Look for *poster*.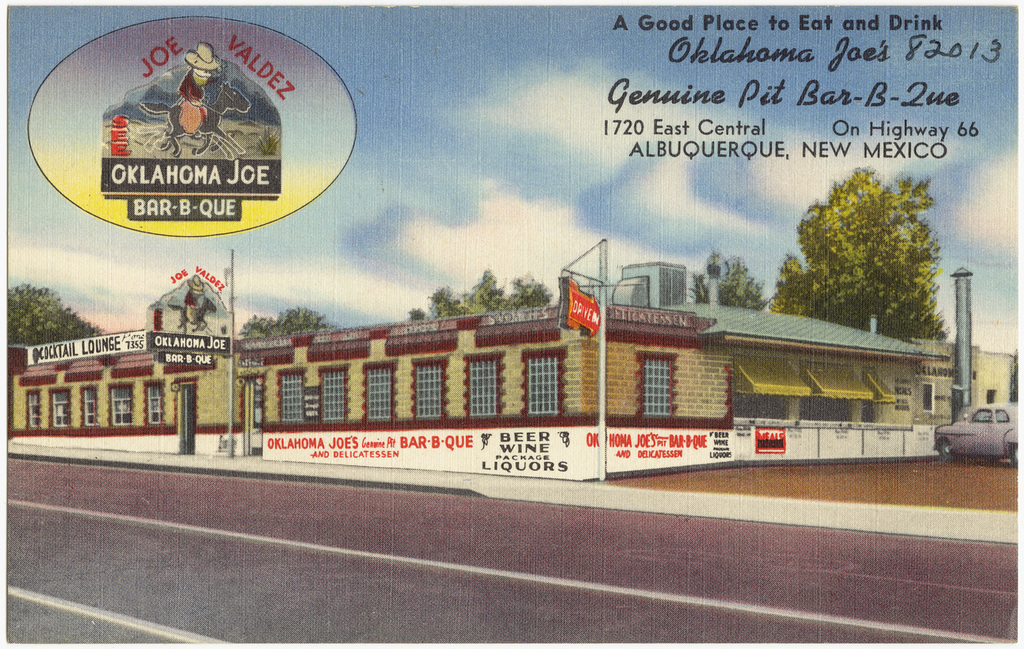
Found: [5,5,1019,643].
